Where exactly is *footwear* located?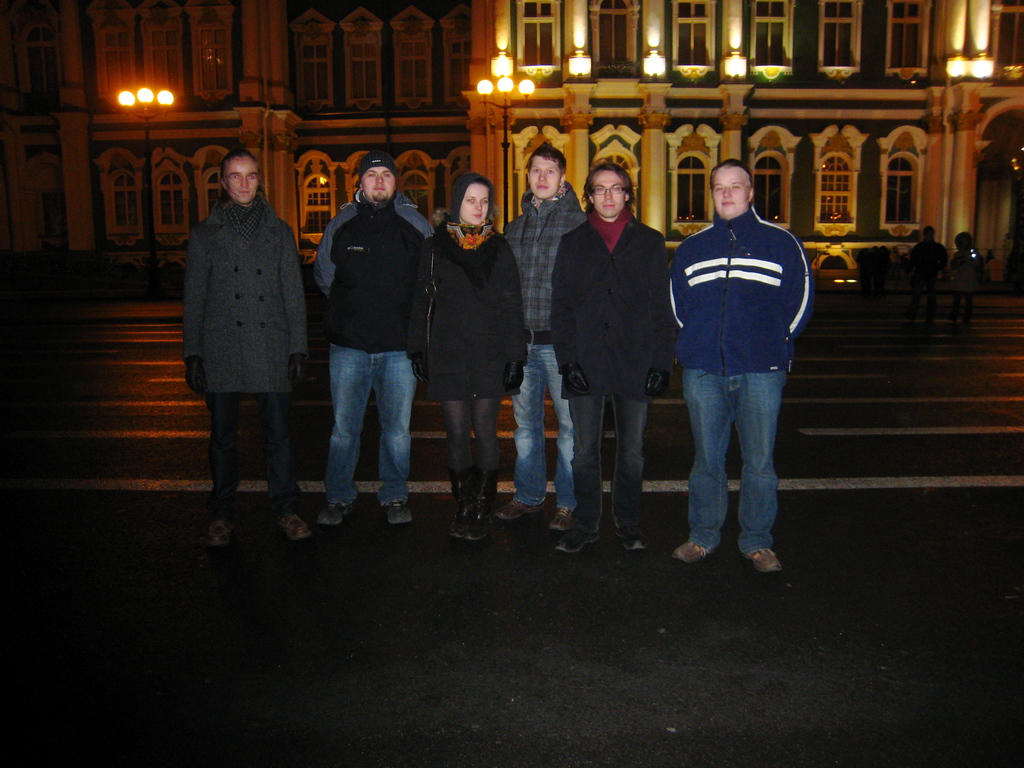
Its bounding box is BBox(318, 497, 356, 526).
